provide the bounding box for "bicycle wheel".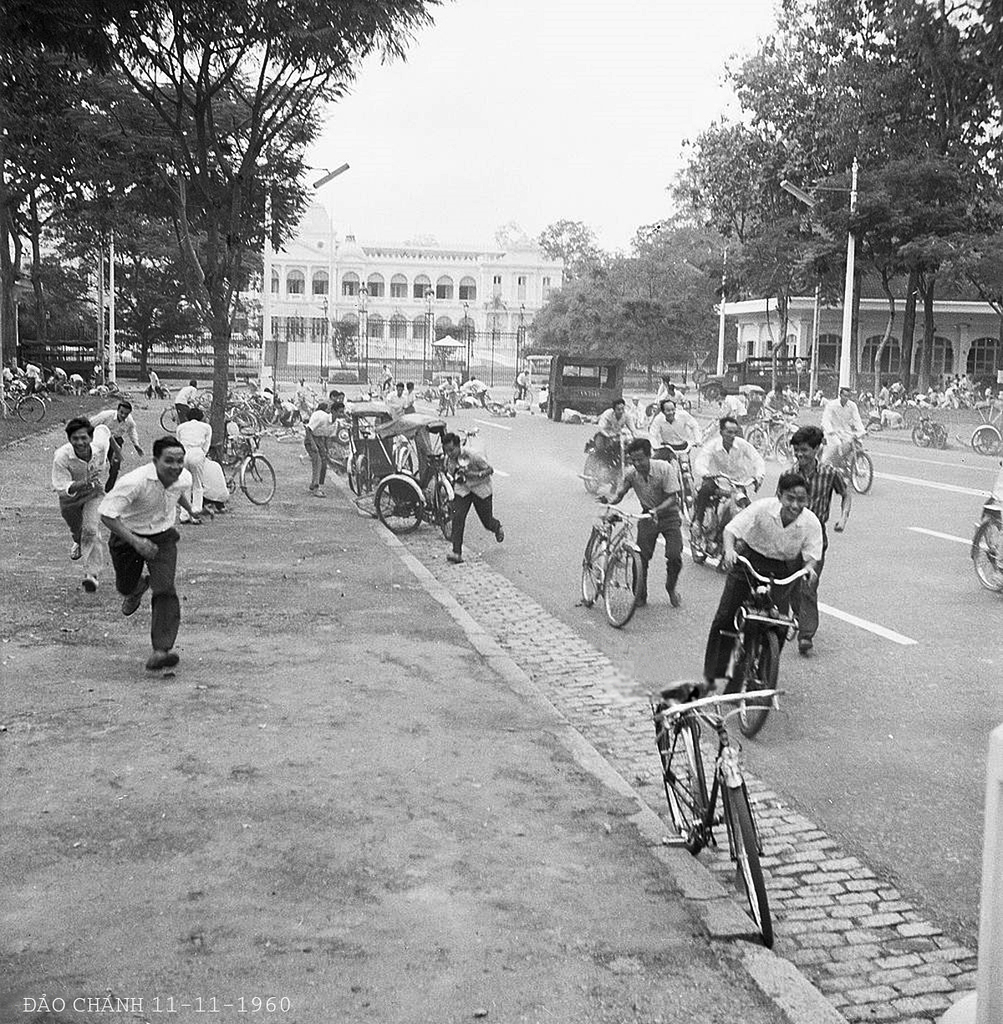
x1=242, y1=452, x2=277, y2=505.
